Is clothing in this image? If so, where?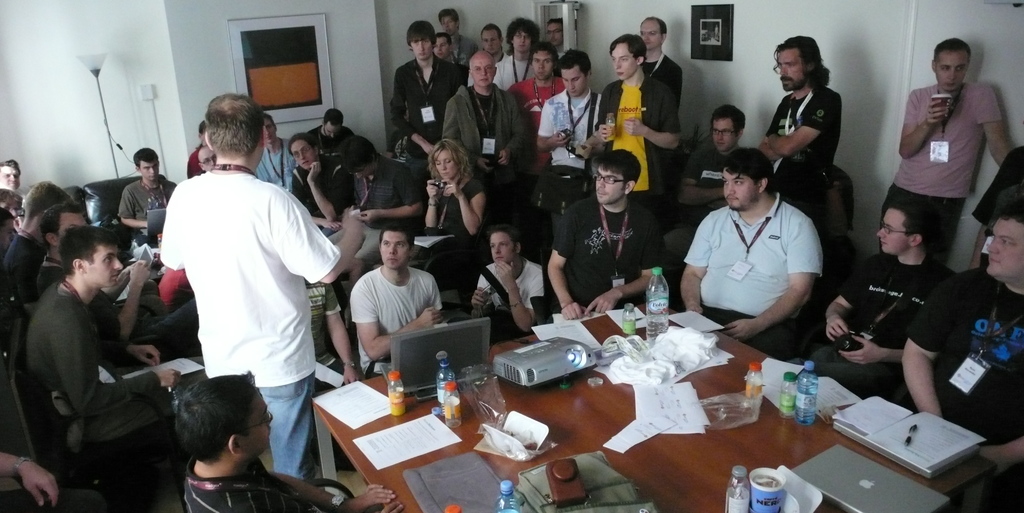
Yes, at bbox(586, 81, 692, 191).
